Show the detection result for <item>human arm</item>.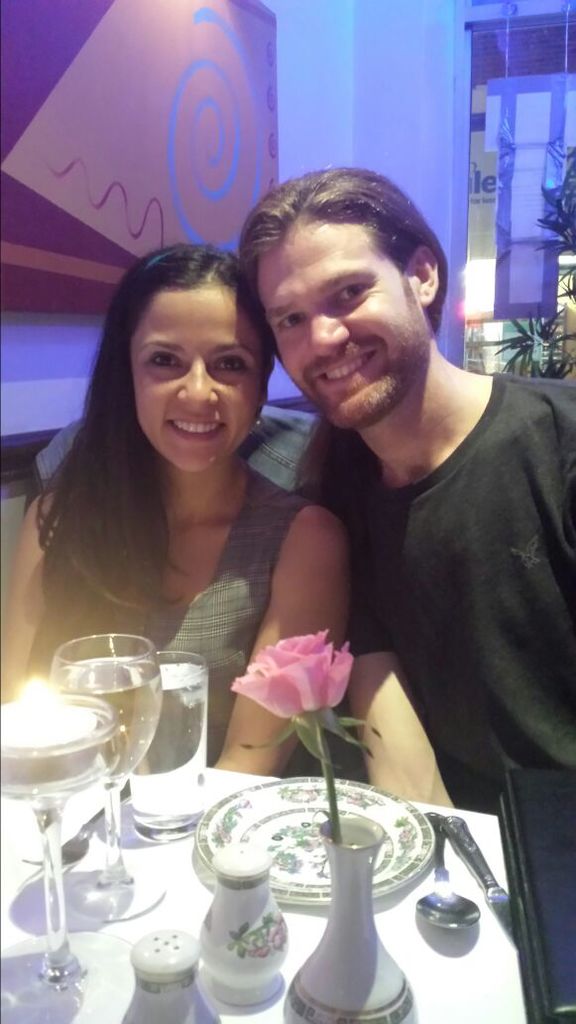
locate(0, 414, 84, 711).
